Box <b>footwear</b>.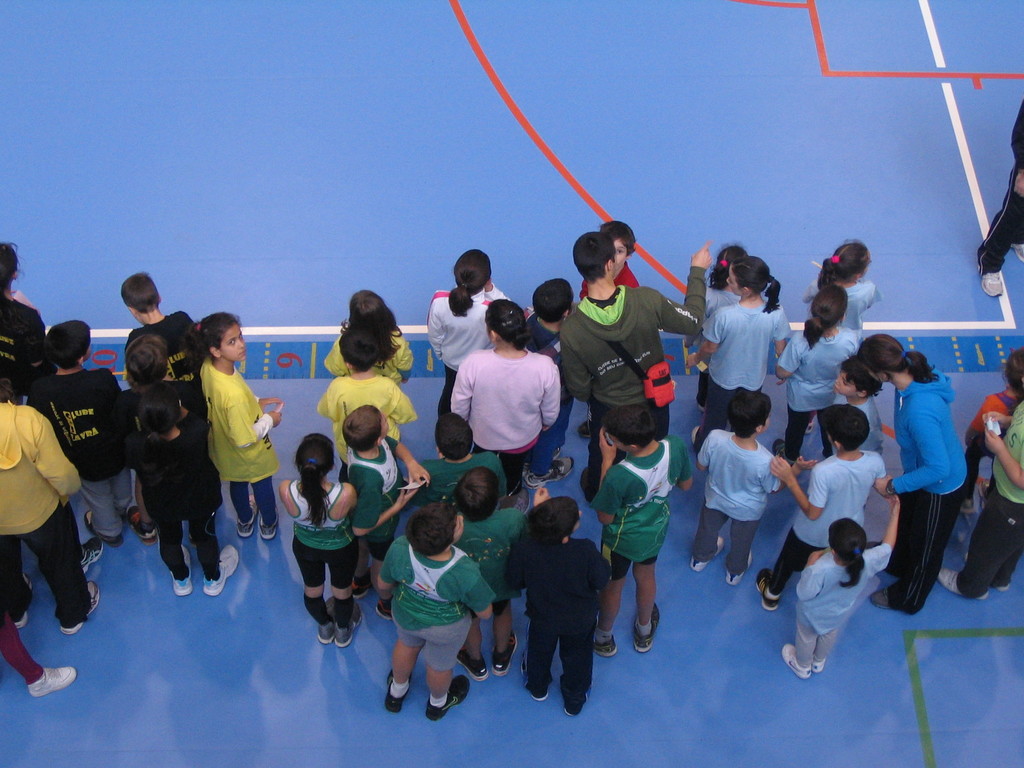
[263,518,276,537].
